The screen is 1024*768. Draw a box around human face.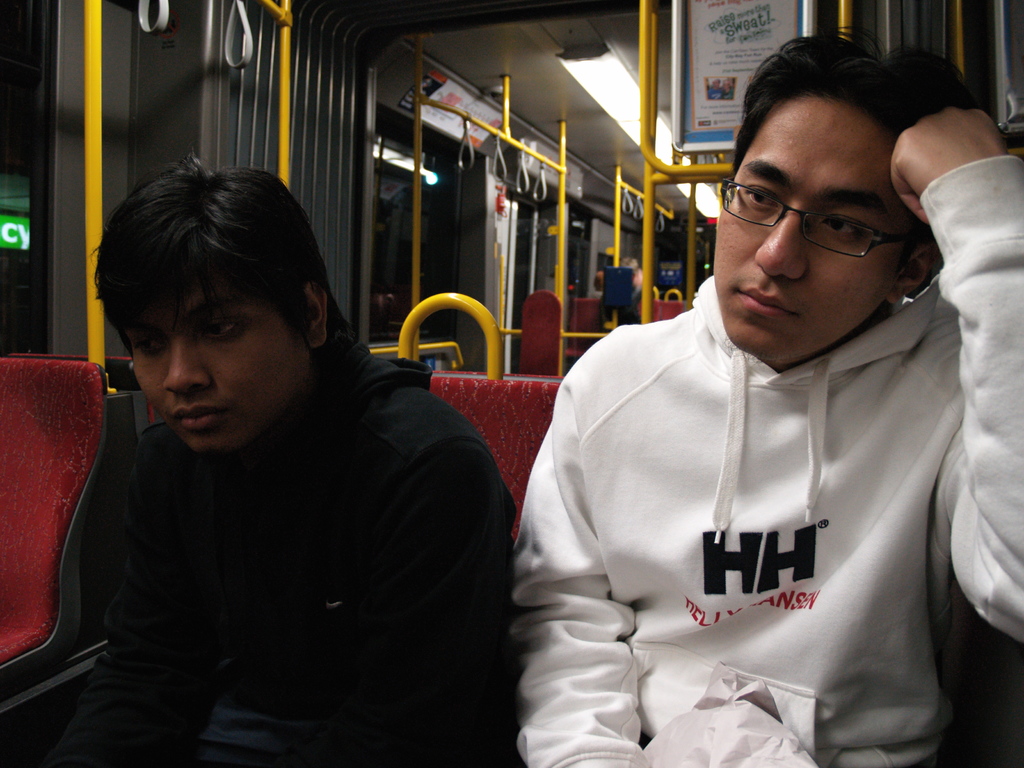
box=[712, 93, 911, 351].
